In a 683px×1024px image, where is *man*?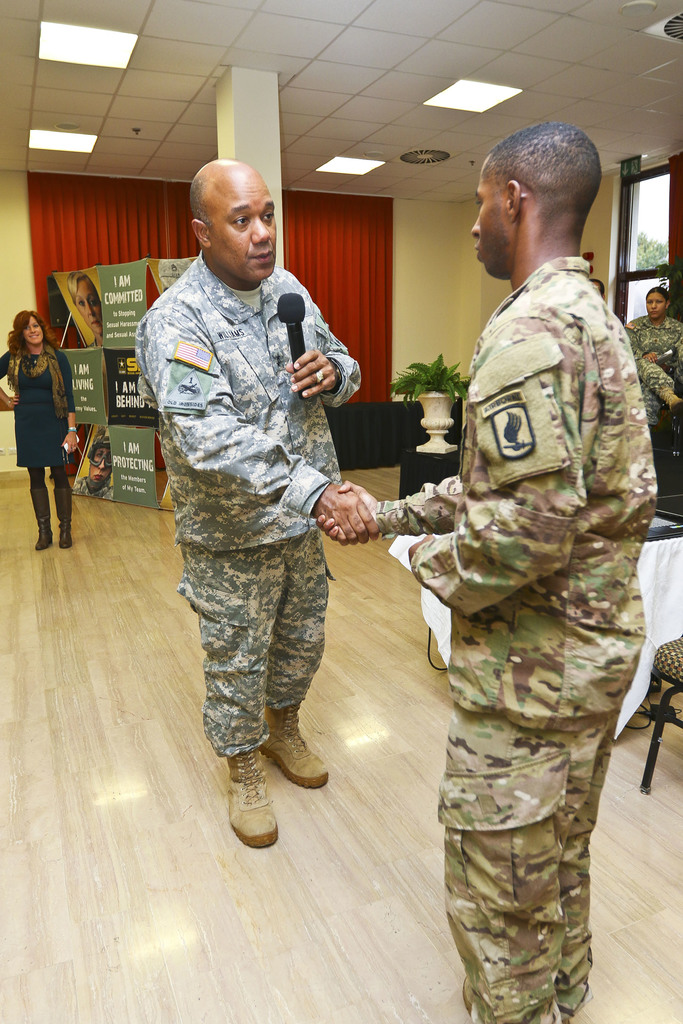
<bbox>311, 120, 659, 1023</bbox>.
